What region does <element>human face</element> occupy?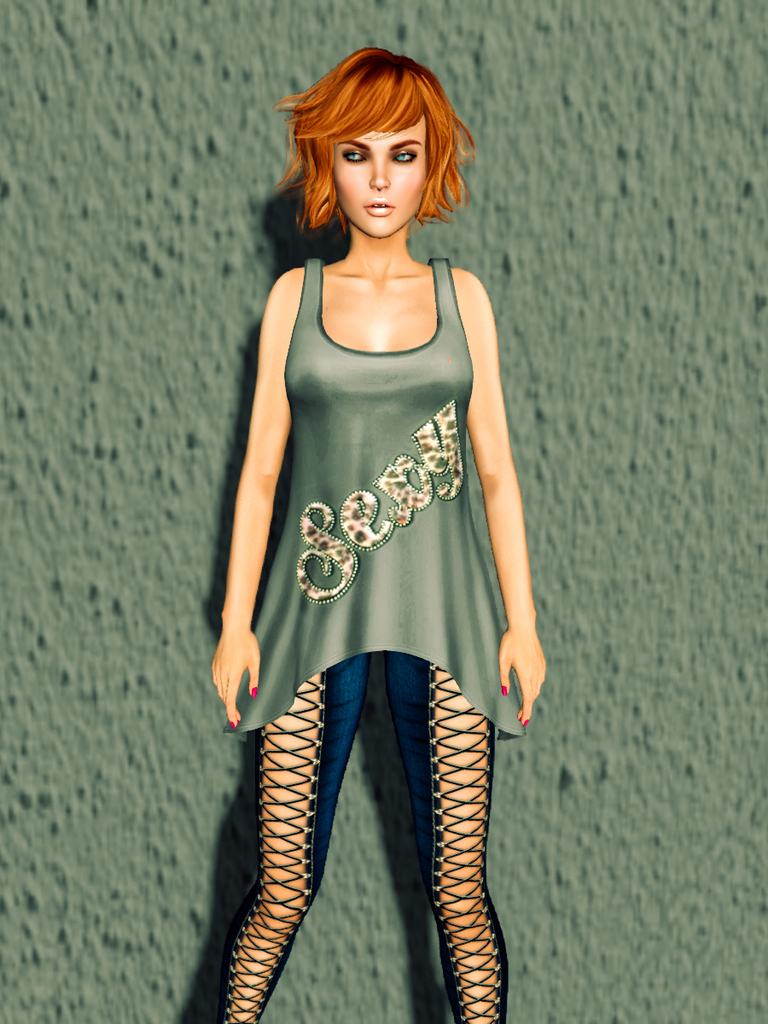
303, 84, 454, 230.
